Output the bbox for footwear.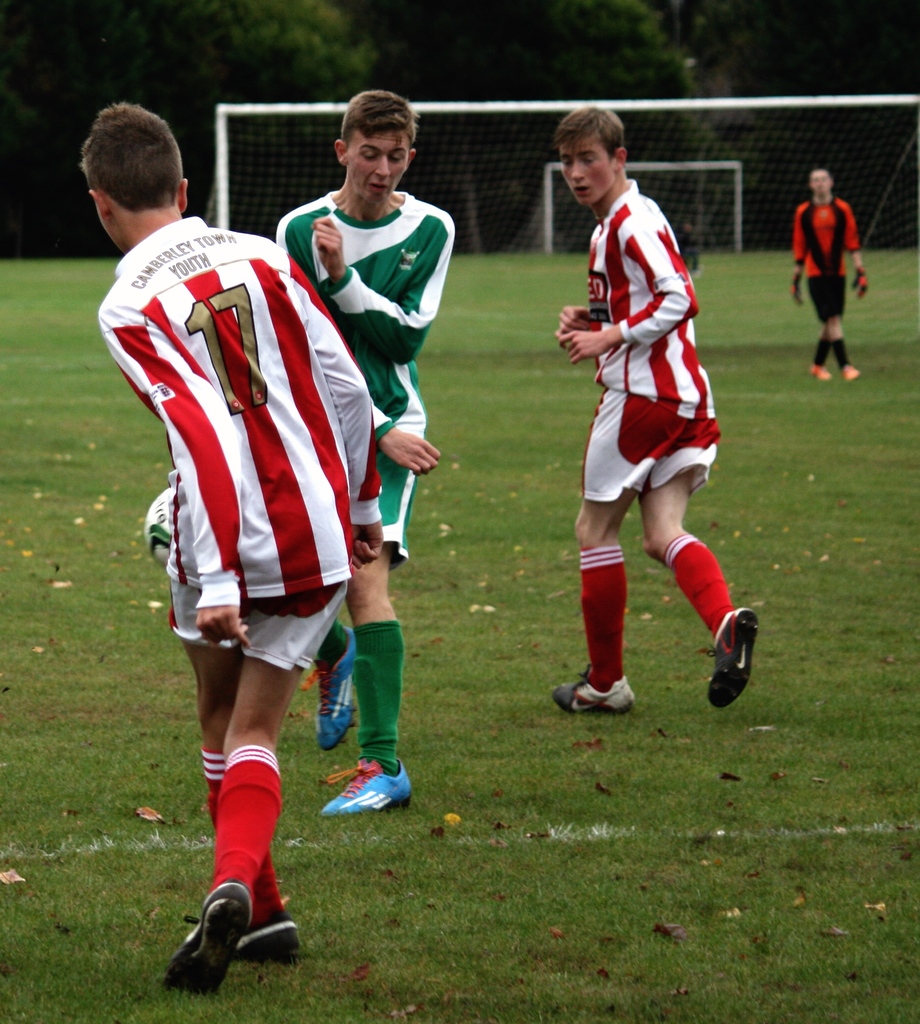
[left=840, top=360, right=861, bottom=381].
